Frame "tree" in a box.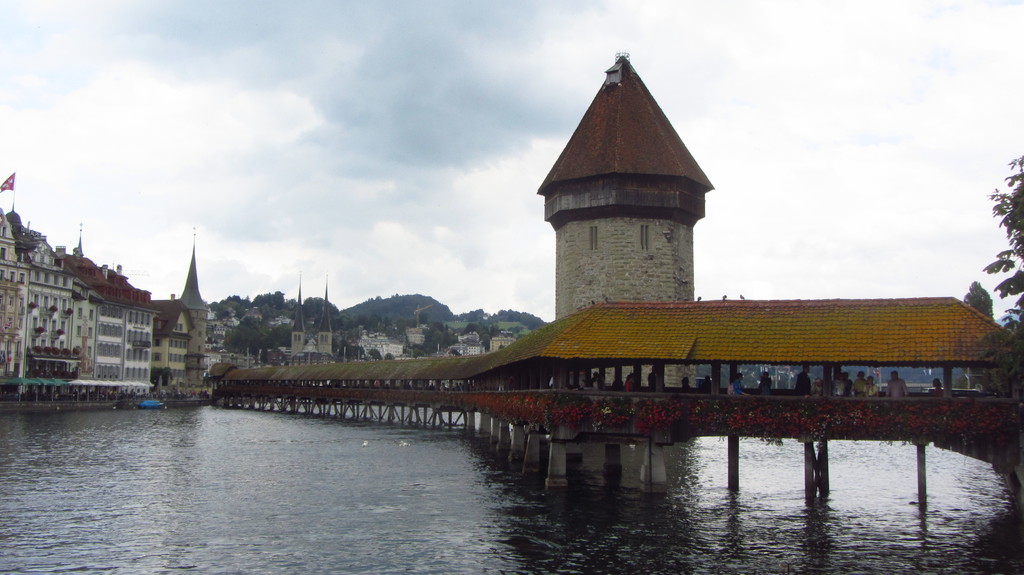
964, 279, 991, 321.
